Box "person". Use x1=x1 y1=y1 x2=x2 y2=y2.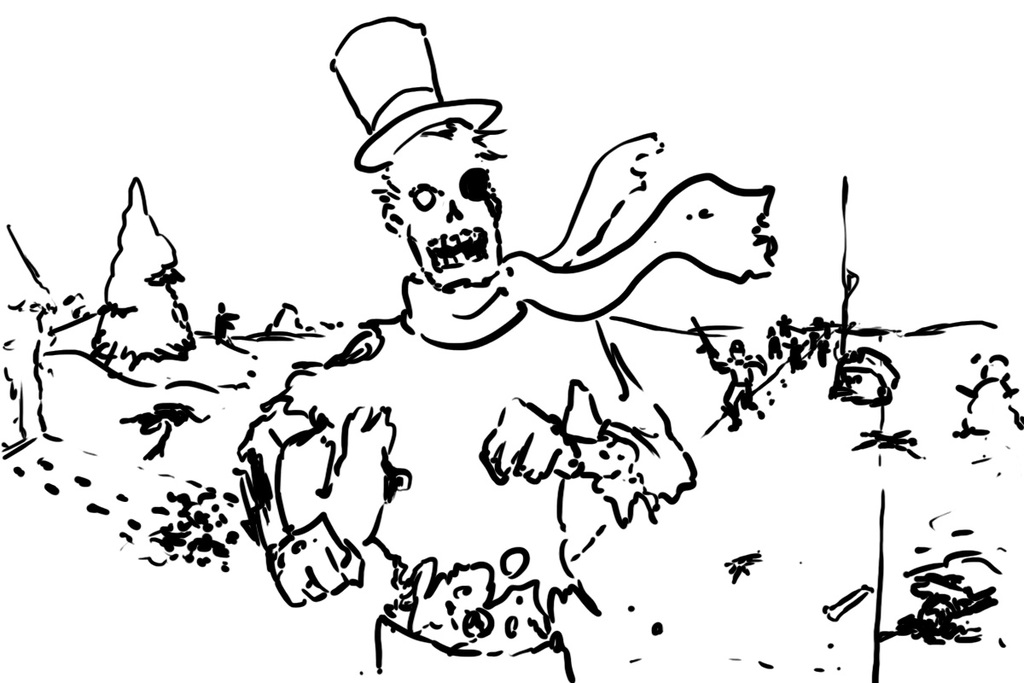
x1=234 y1=13 x2=777 y2=682.
